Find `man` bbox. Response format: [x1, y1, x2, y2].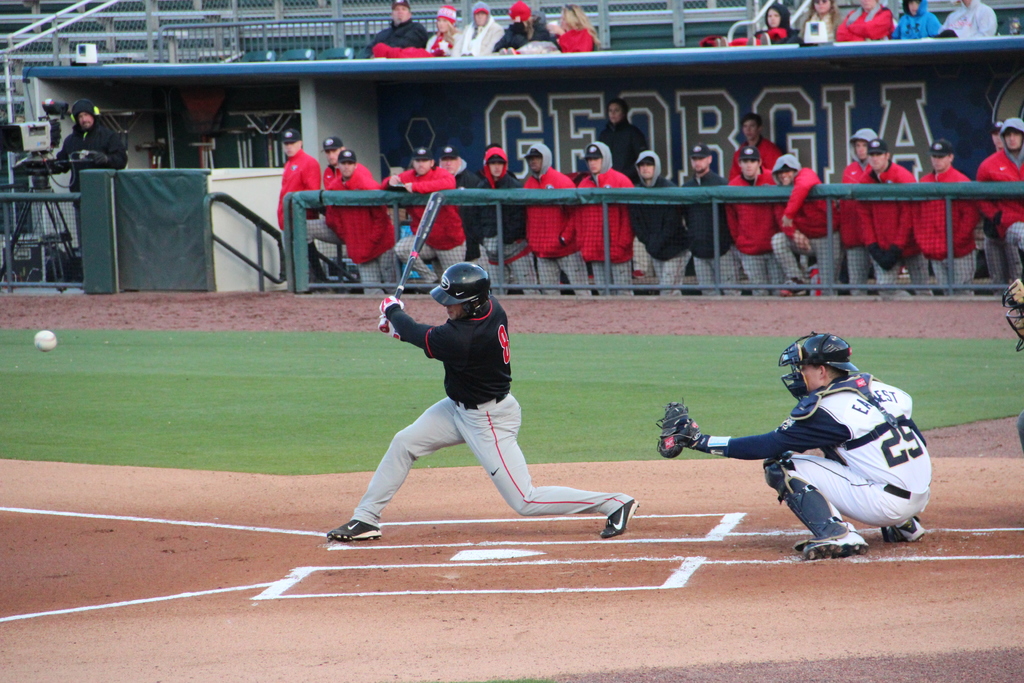
[989, 120, 1004, 153].
